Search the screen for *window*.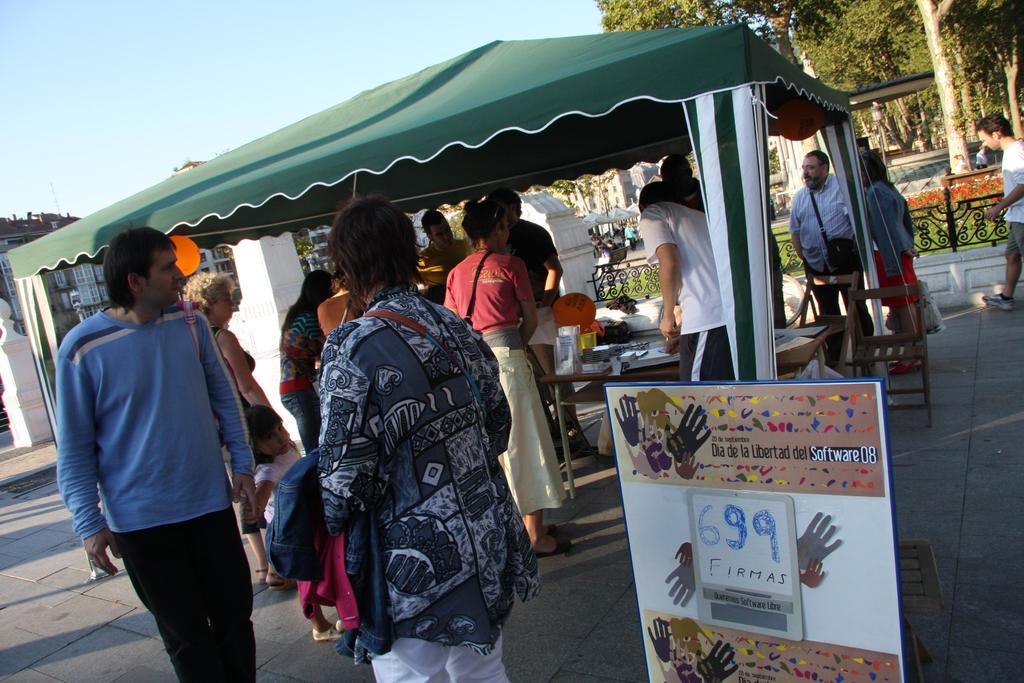
Found at [53,270,72,293].
